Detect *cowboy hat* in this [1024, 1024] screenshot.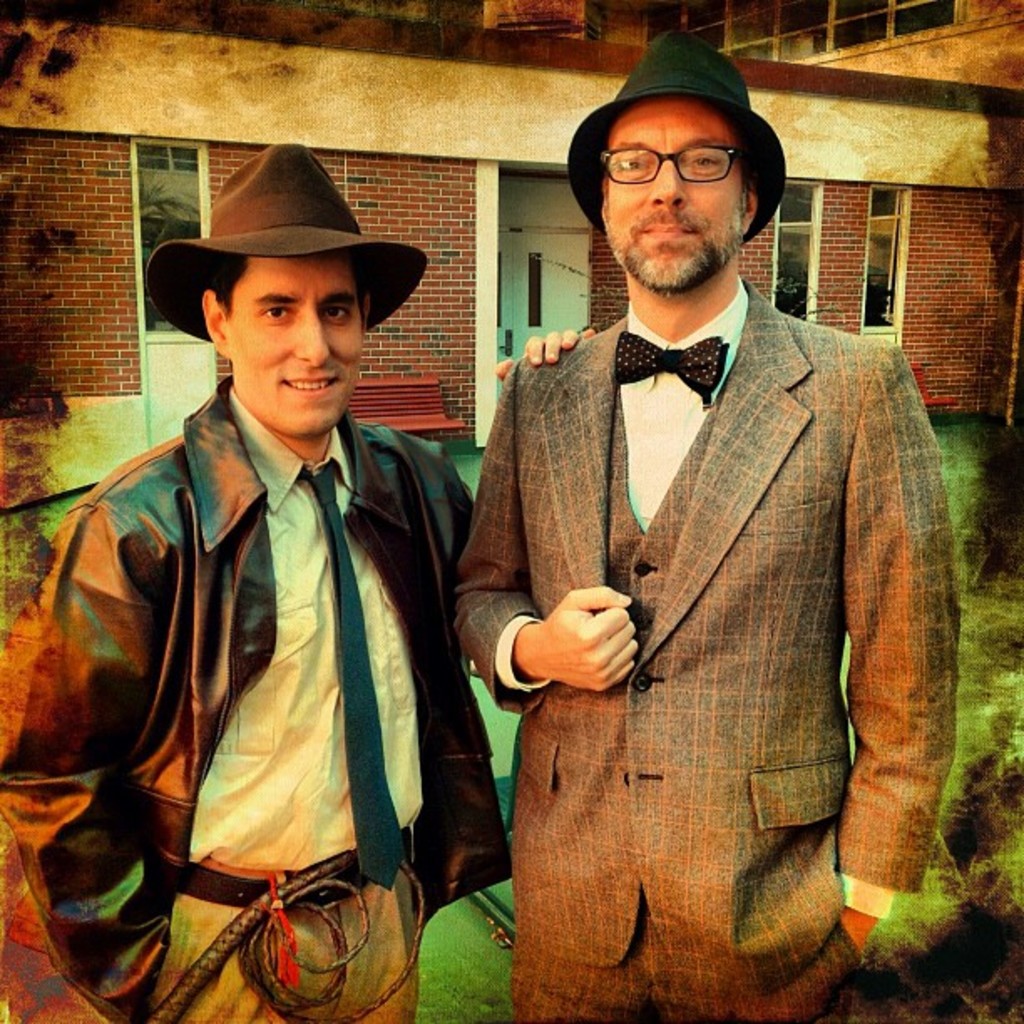
Detection: left=557, top=27, right=785, bottom=239.
